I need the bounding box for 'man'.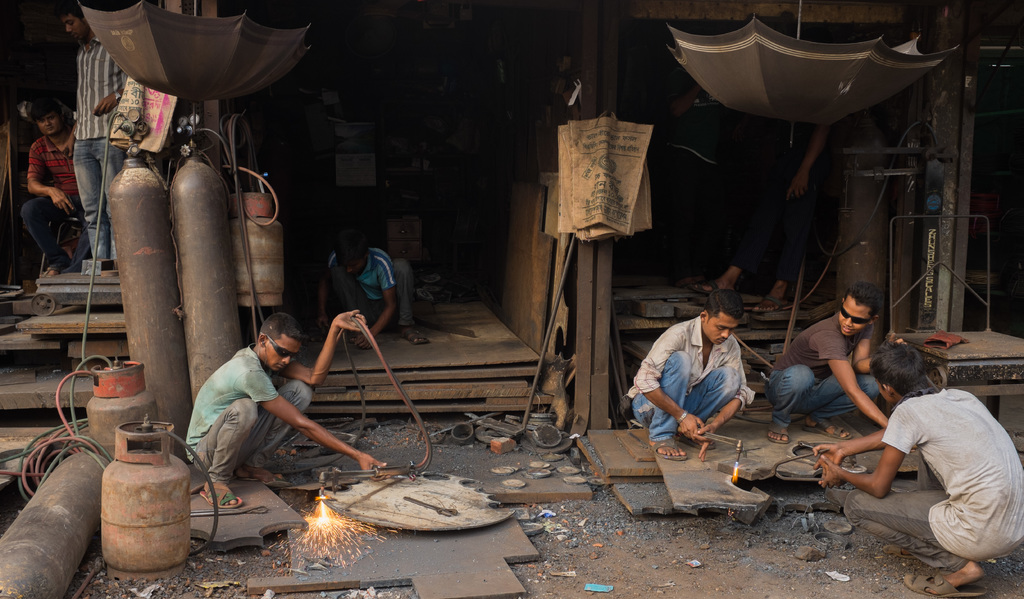
Here it is: <bbox>767, 280, 907, 447</bbox>.
